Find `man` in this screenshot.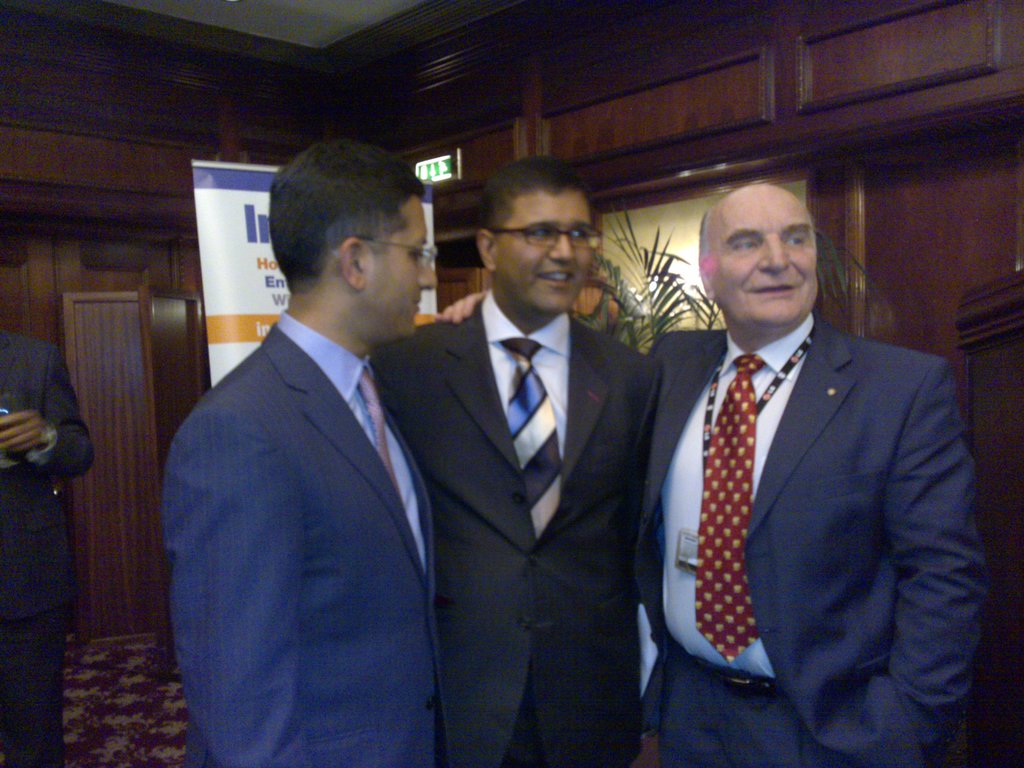
The bounding box for `man` is 370/154/661/767.
